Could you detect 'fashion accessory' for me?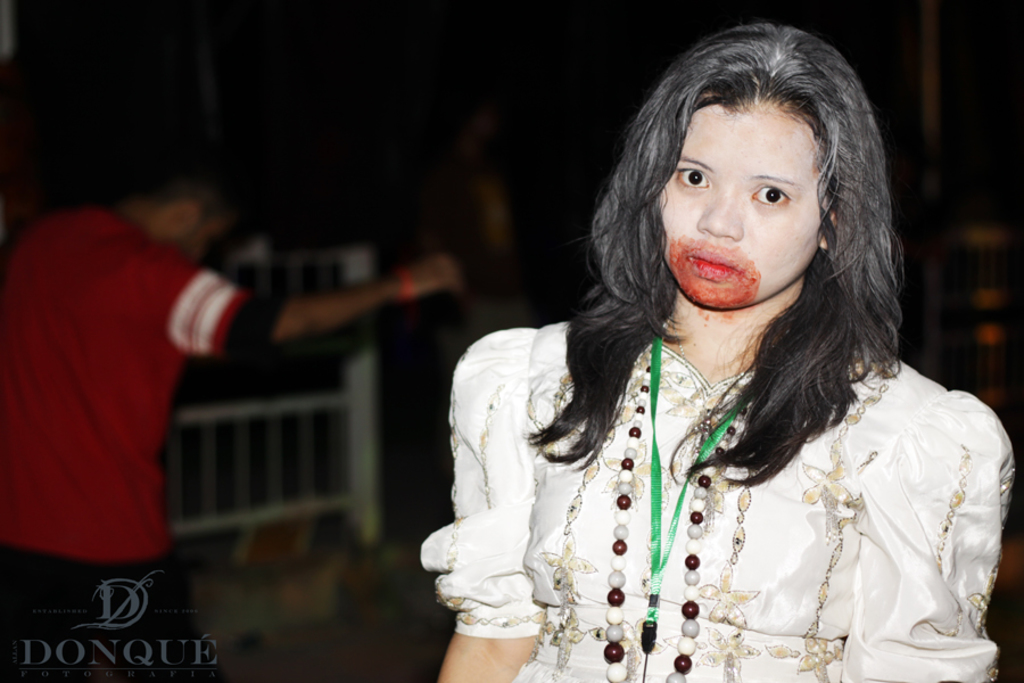
Detection result: 667 315 762 436.
